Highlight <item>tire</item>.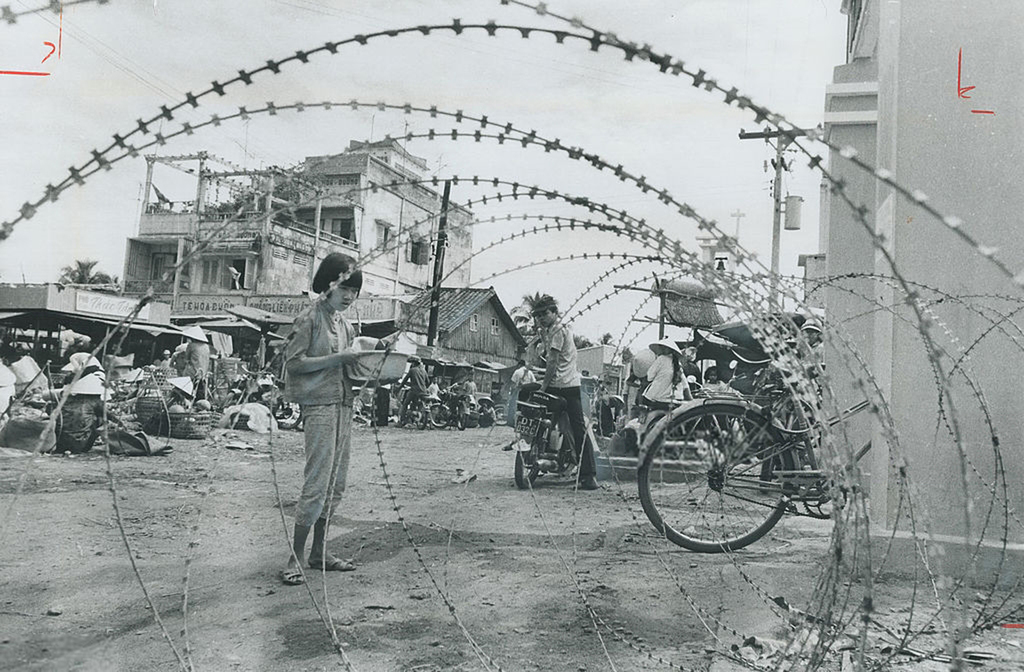
Highlighted region: crop(638, 407, 794, 554).
